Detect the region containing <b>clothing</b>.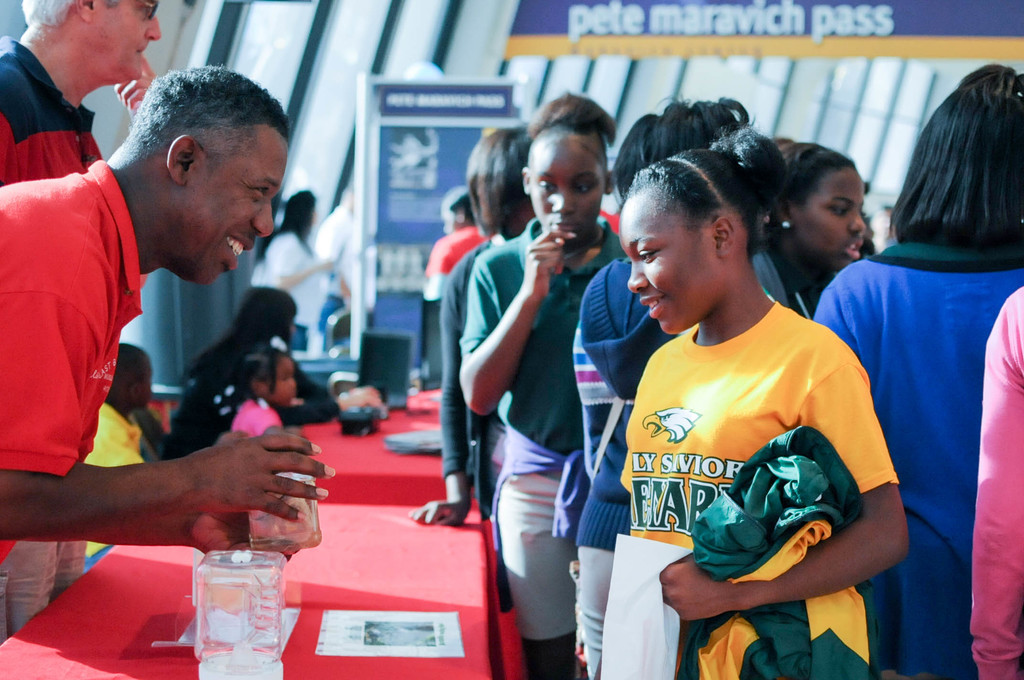
pyautogui.locateOnScreen(443, 230, 522, 614).
